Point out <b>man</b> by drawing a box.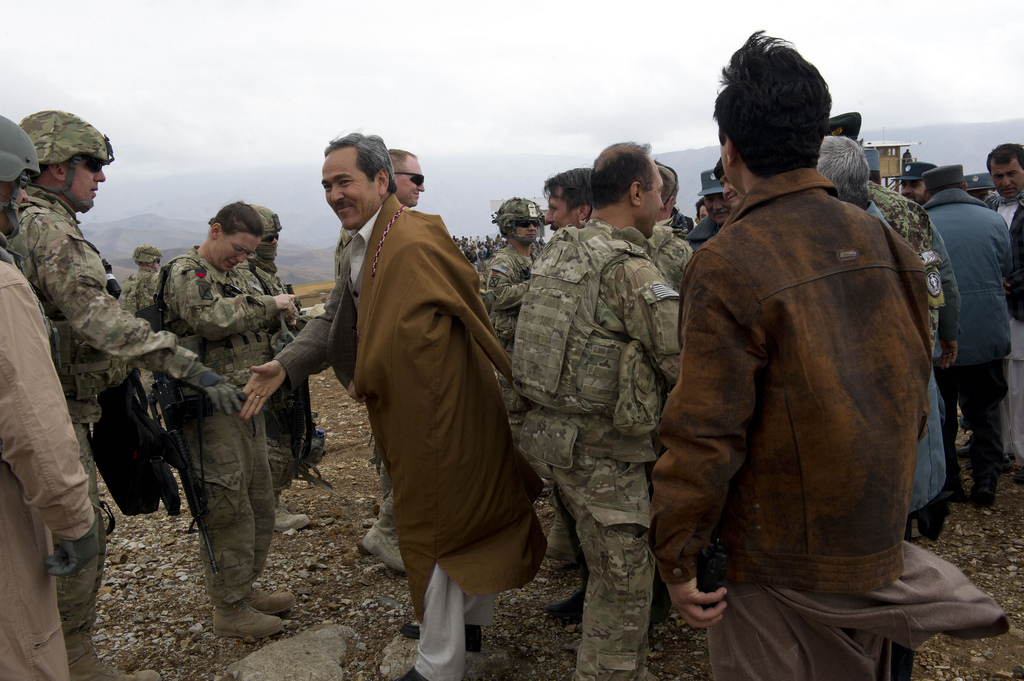
(241, 201, 318, 529).
